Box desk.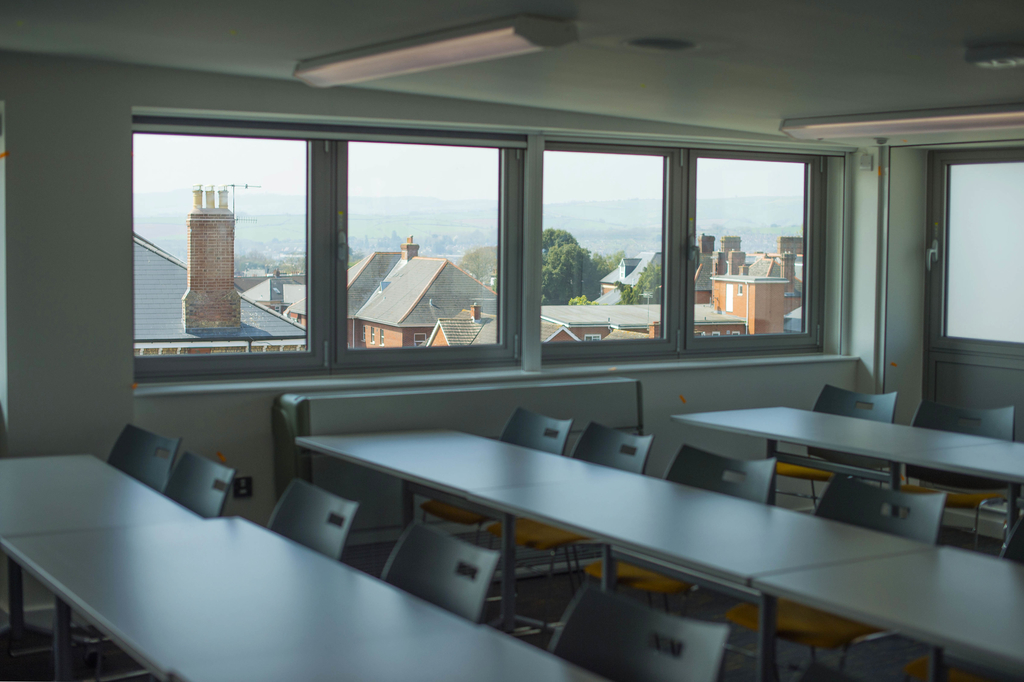
<box>0,441,474,681</box>.
